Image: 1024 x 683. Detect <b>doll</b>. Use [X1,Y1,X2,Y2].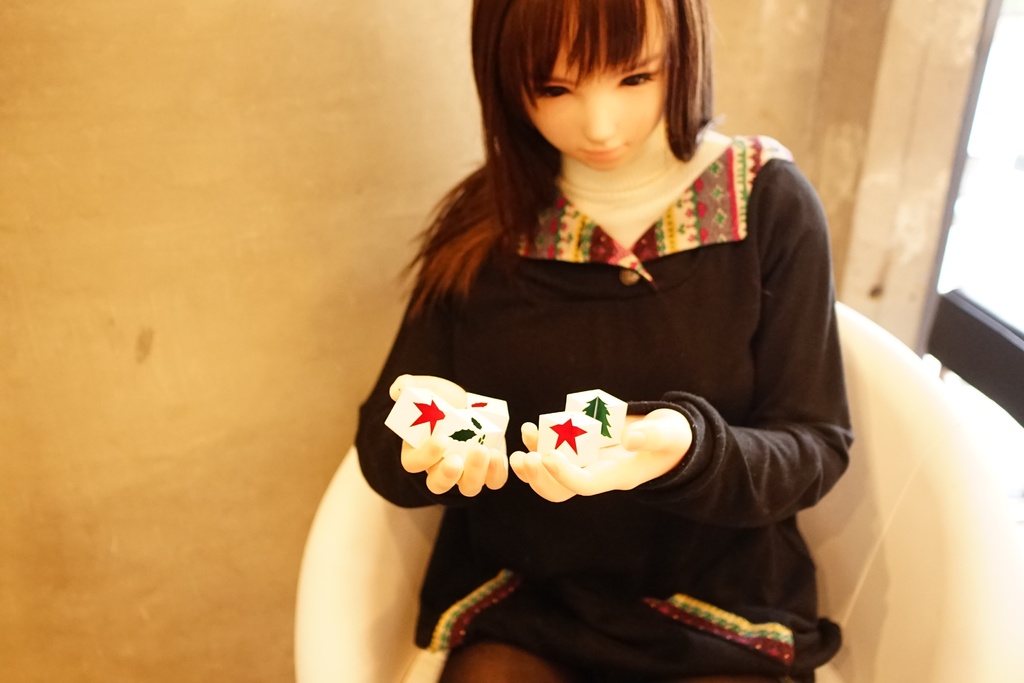
[355,0,860,682].
